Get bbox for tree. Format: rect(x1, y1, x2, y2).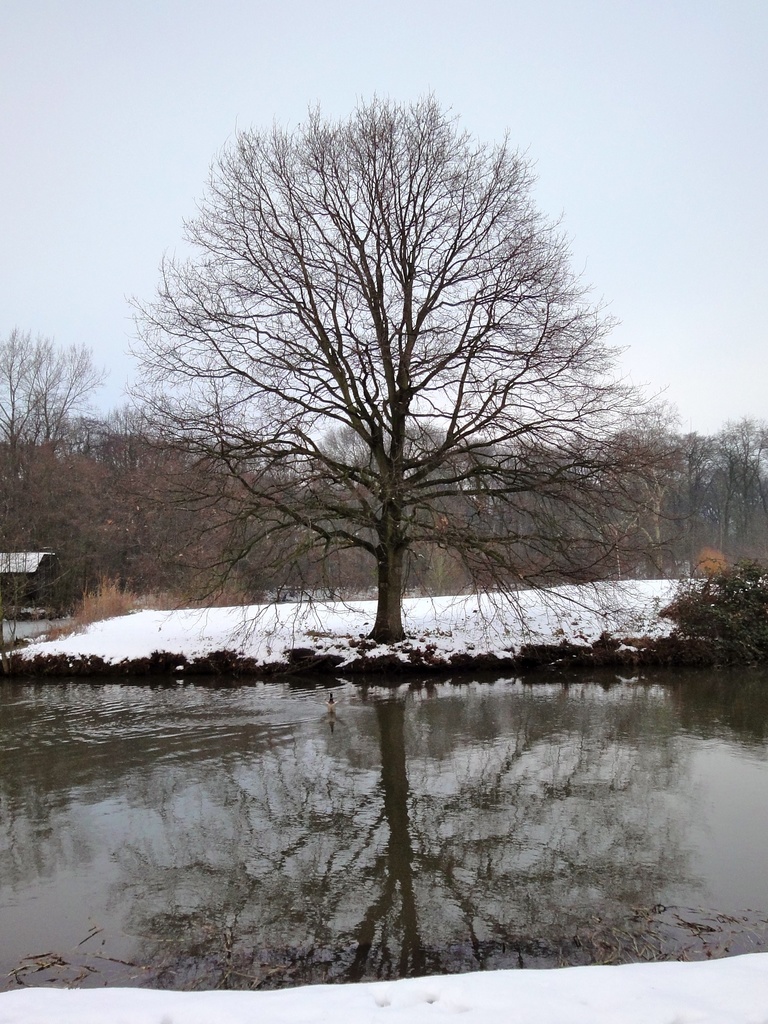
rect(0, 330, 108, 606).
